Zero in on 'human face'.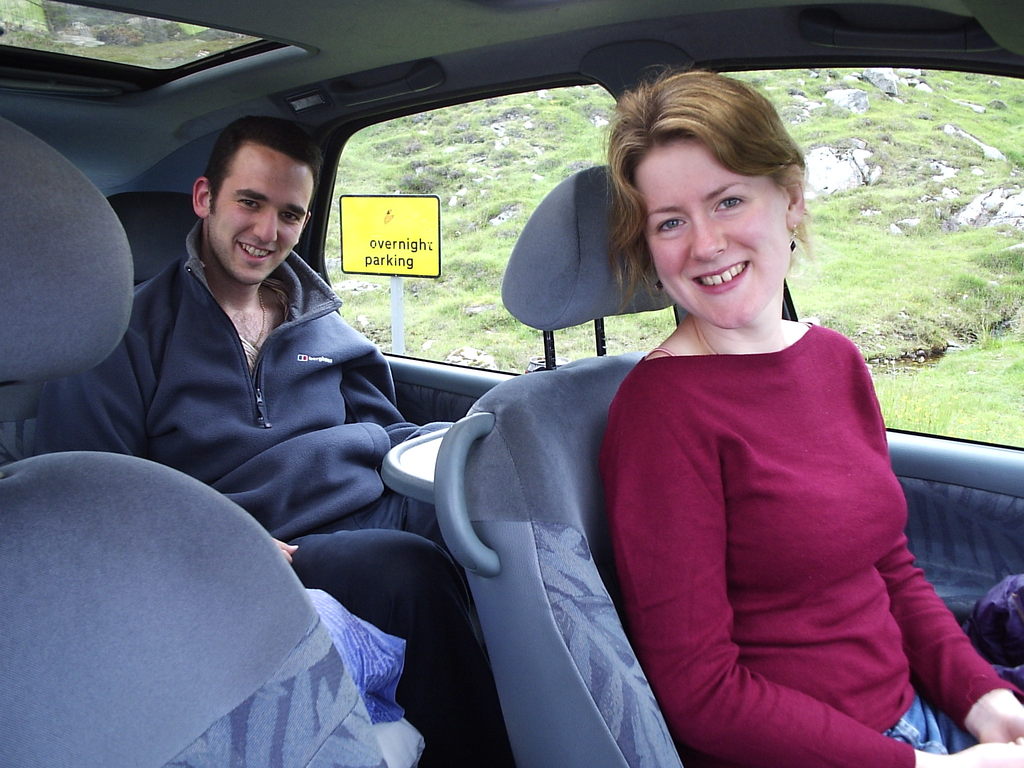
Zeroed in: detection(641, 140, 793, 325).
